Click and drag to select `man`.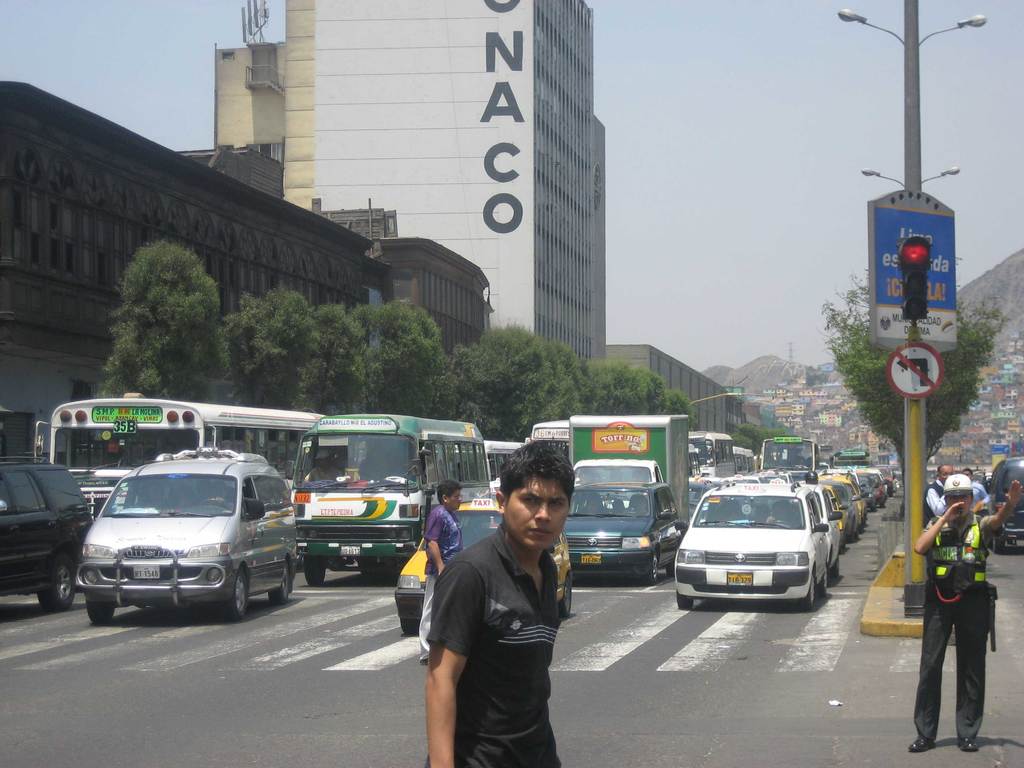
Selection: x1=925 y1=461 x2=956 y2=528.
